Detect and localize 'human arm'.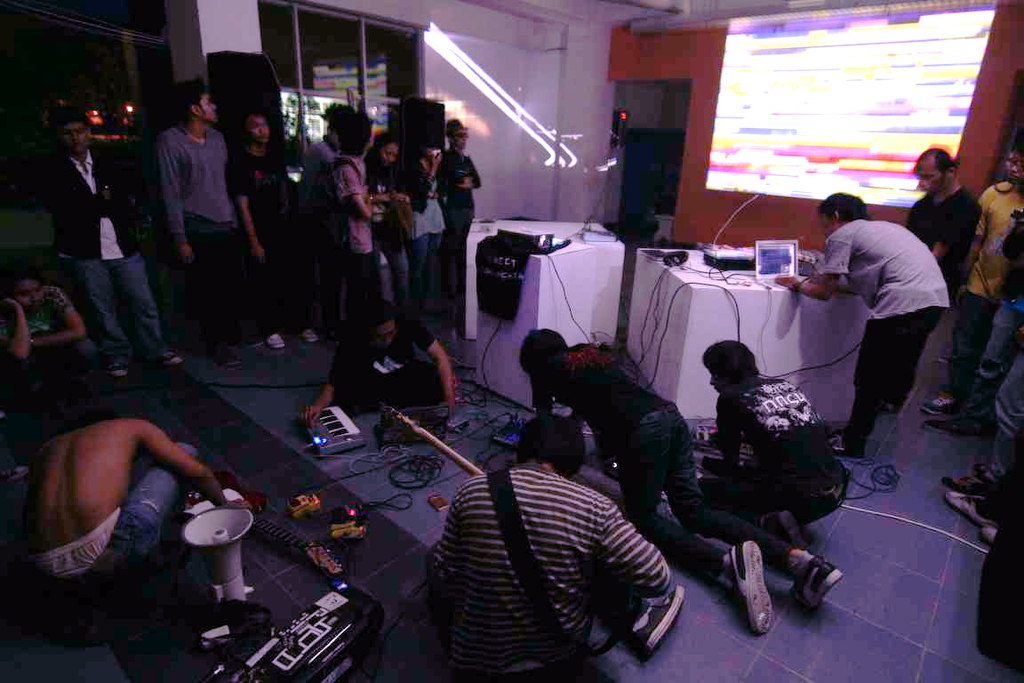
Localized at [966, 190, 987, 269].
